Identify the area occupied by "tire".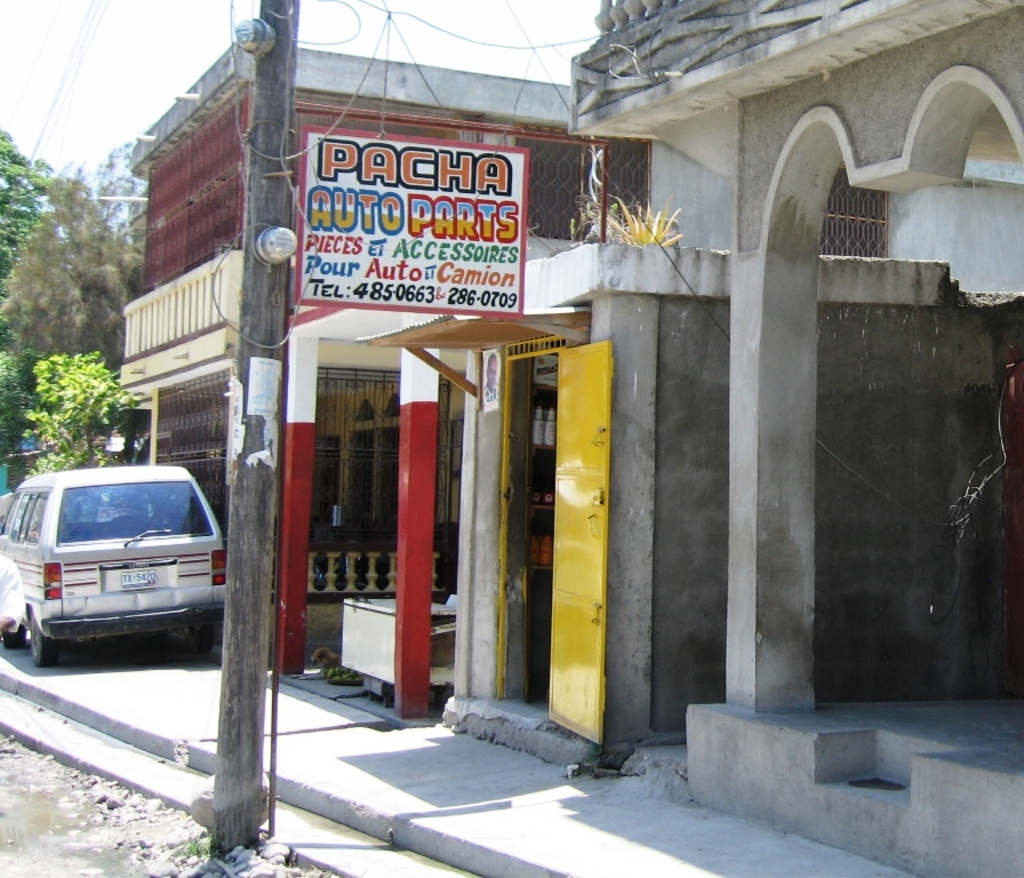
Area: bbox=(2, 626, 25, 649).
